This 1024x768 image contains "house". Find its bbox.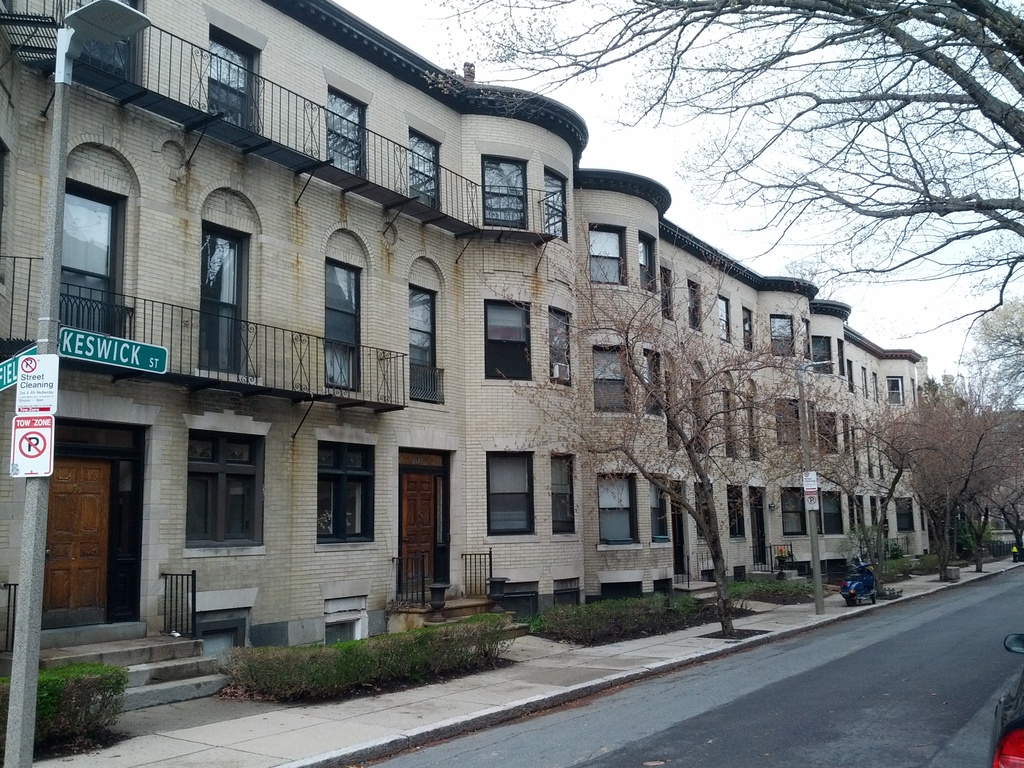
l=582, t=163, r=921, b=581.
